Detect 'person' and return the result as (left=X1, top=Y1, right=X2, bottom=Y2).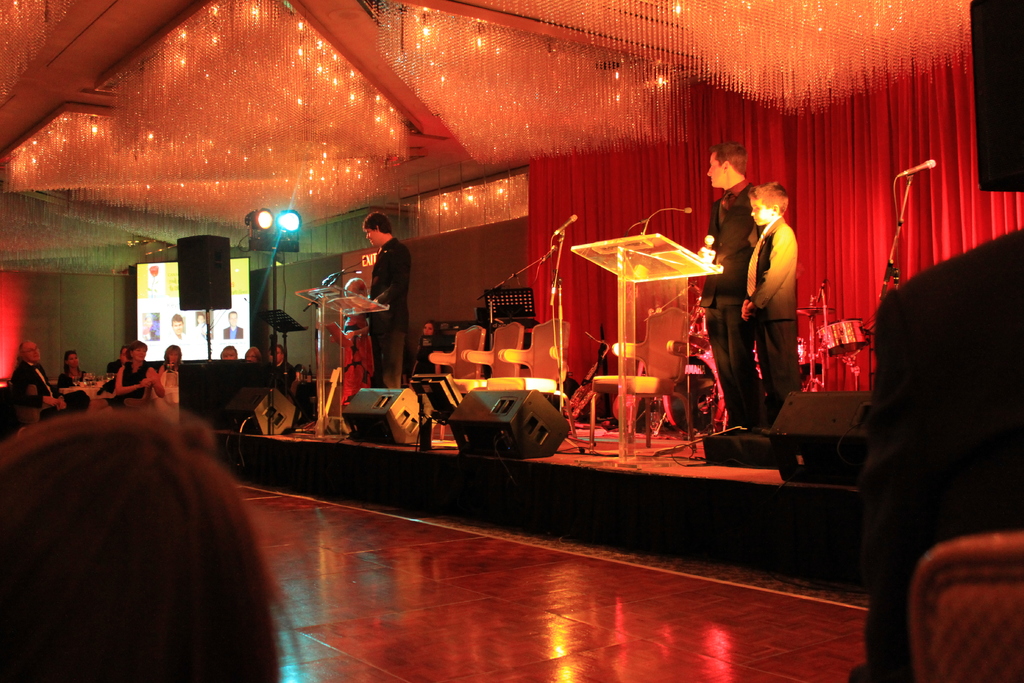
(left=244, top=346, right=262, bottom=362).
